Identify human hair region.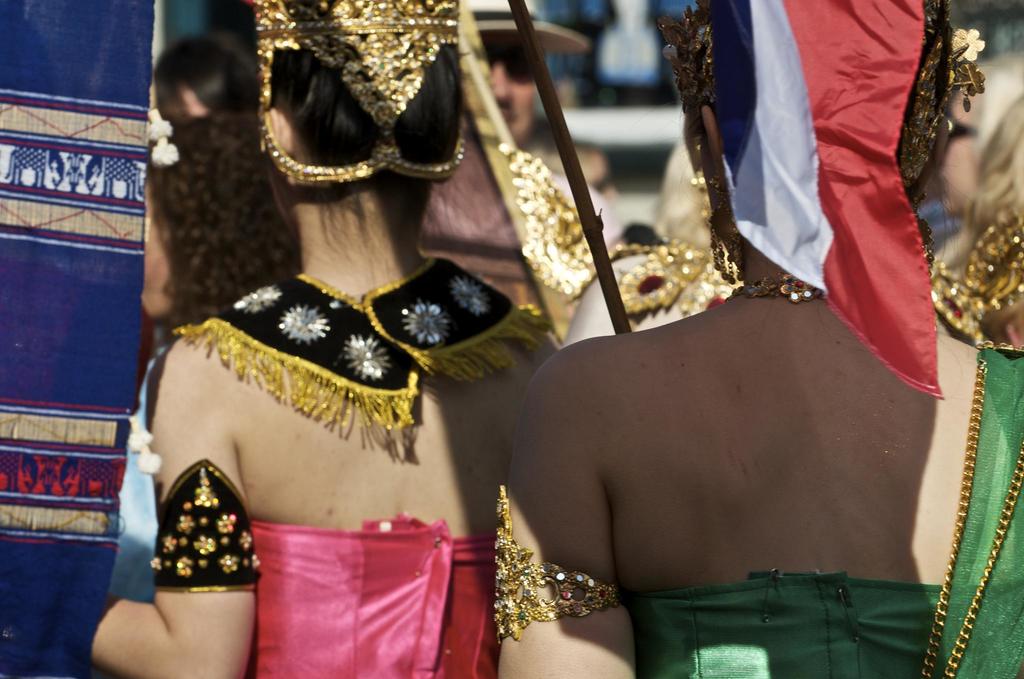
Region: rect(147, 111, 297, 325).
